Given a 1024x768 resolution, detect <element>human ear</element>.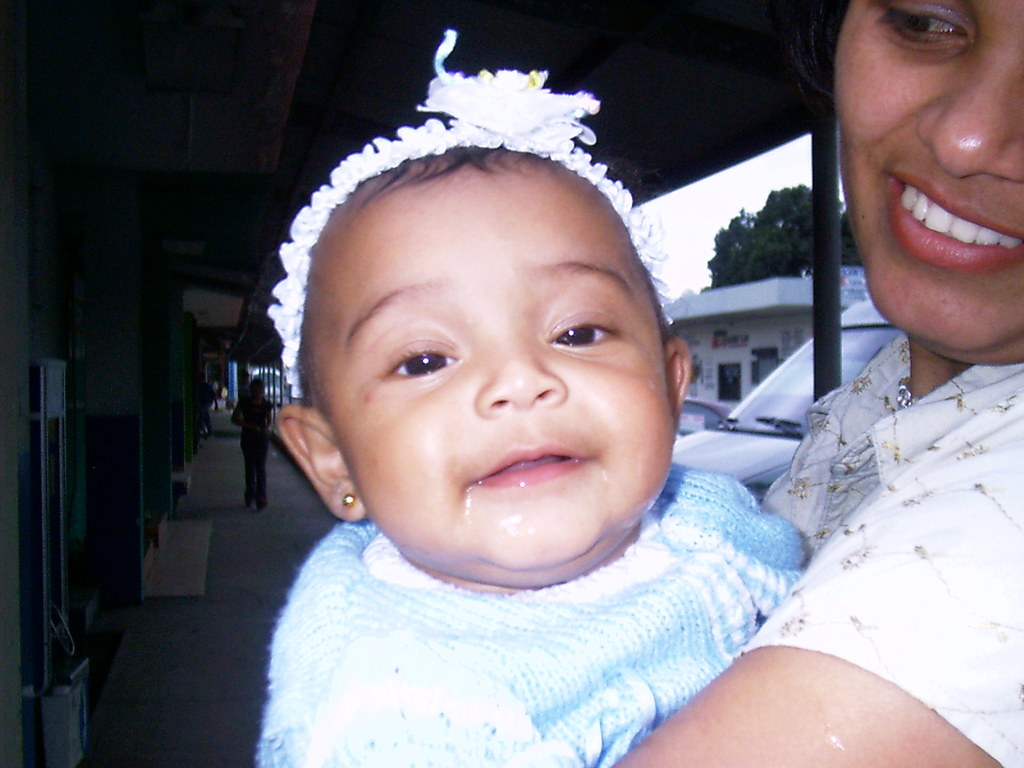
x1=661 y1=336 x2=694 y2=420.
